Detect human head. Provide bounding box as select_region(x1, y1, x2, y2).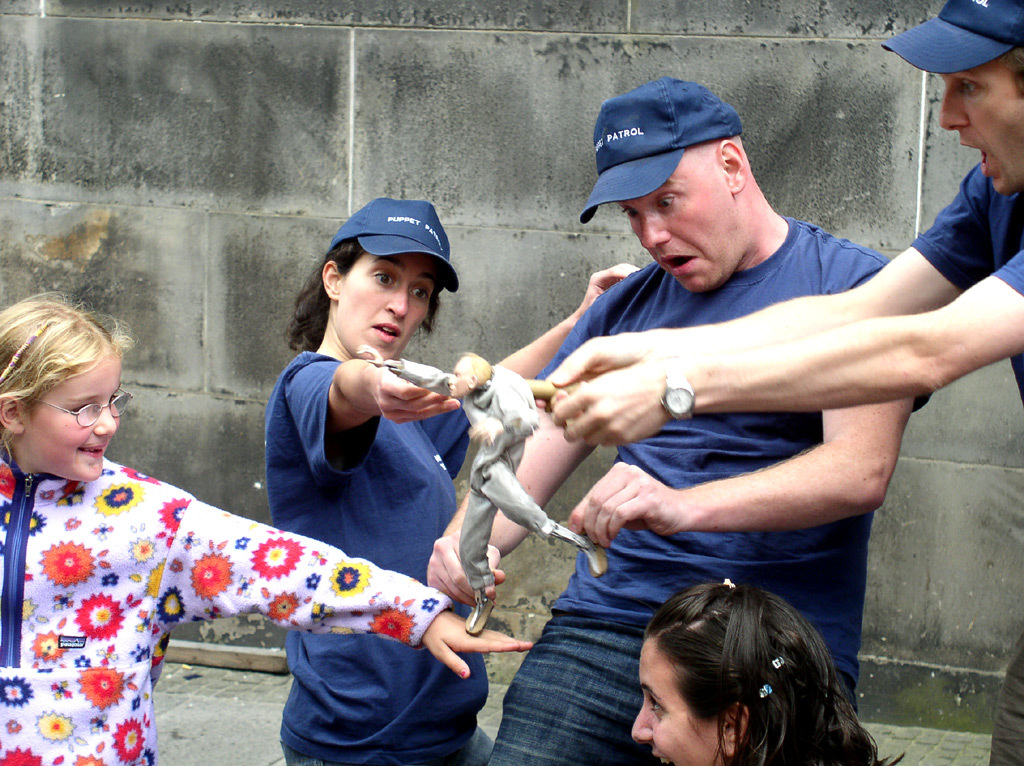
select_region(1, 289, 136, 478).
